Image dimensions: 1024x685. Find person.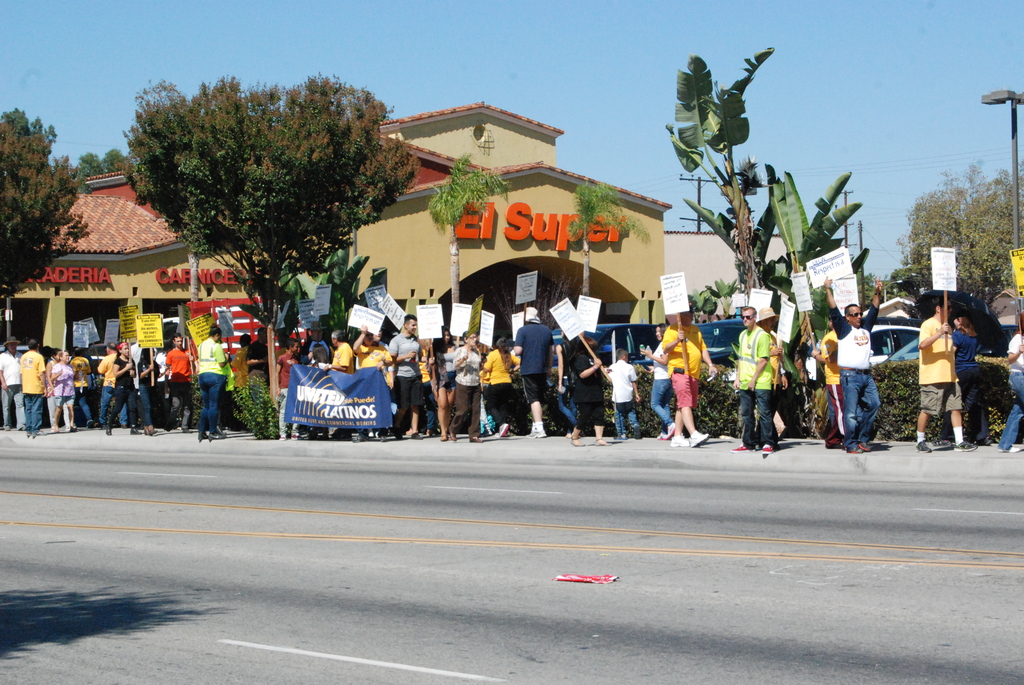
<bbox>732, 303, 779, 462</bbox>.
